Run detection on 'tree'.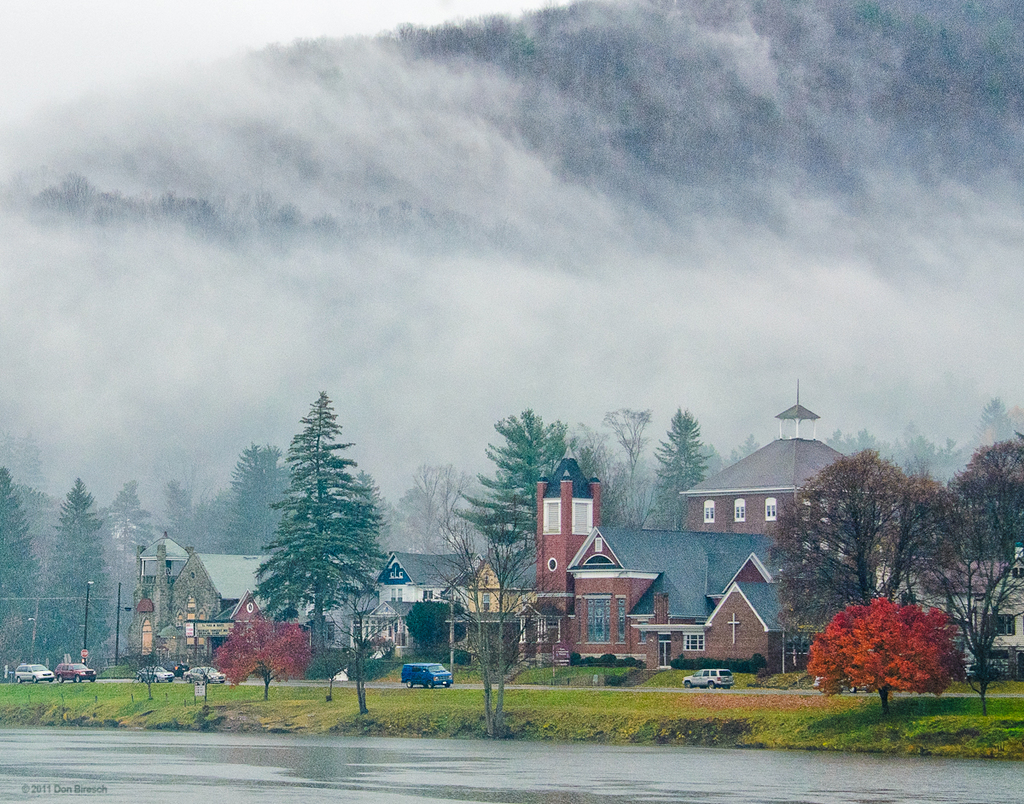
Result: 438 399 572 554.
